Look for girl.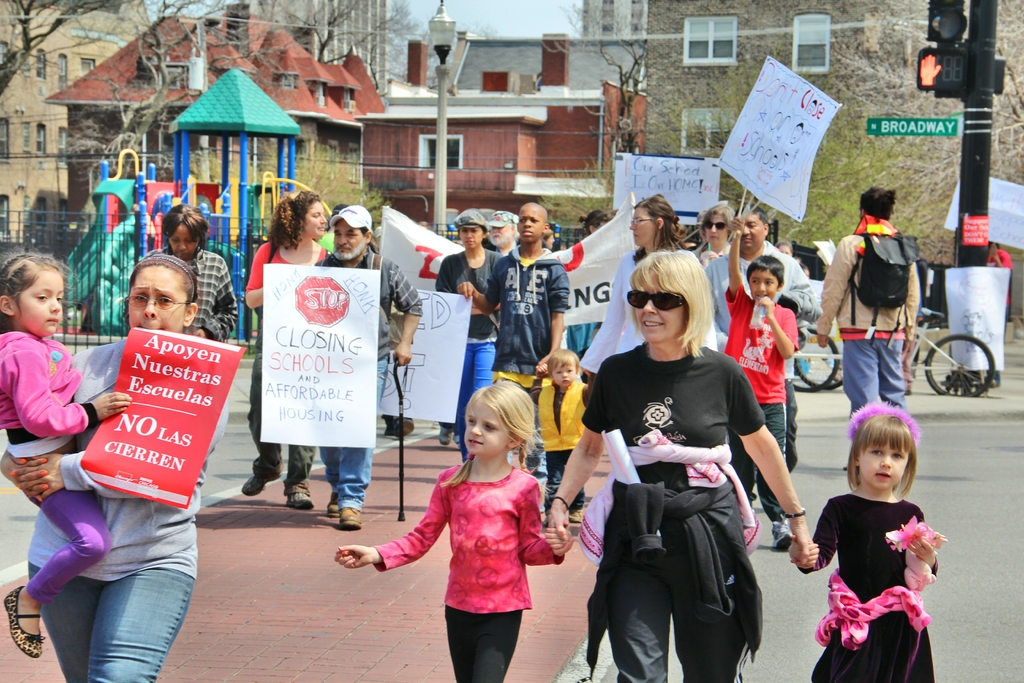
Found: x1=792, y1=403, x2=947, y2=682.
